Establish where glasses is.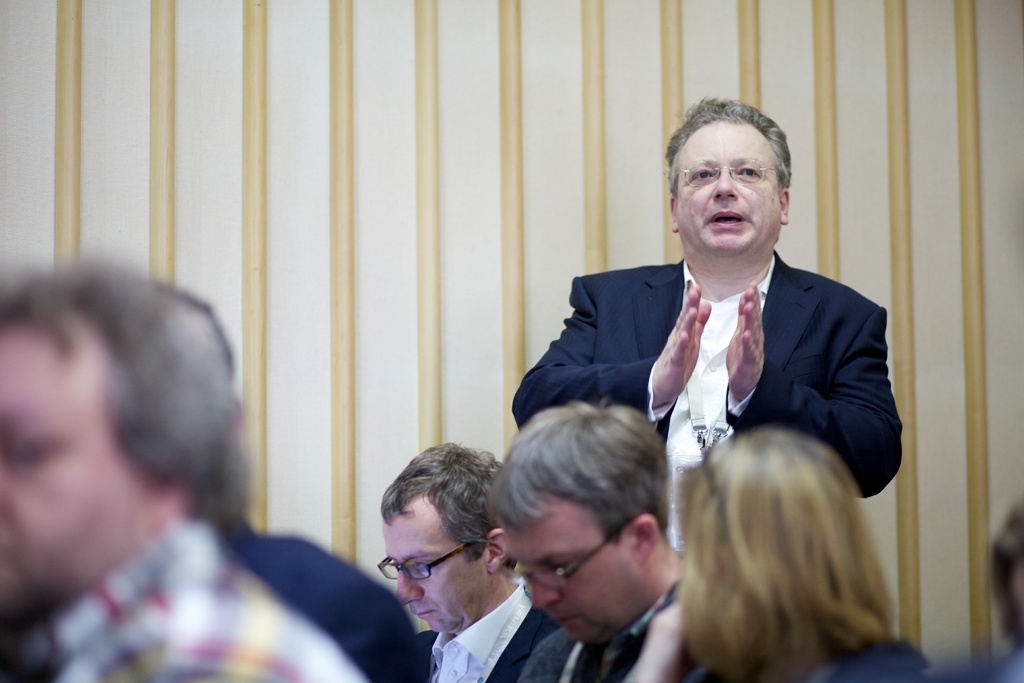
Established at [left=496, top=518, right=639, bottom=591].
